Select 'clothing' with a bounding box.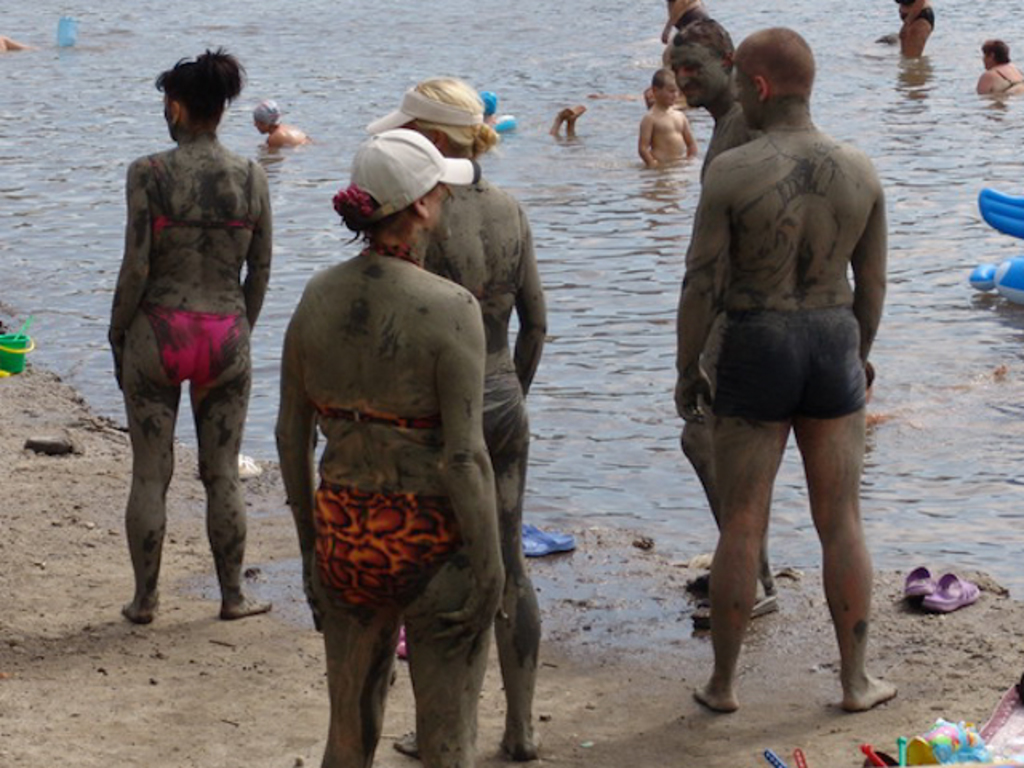
(x1=443, y1=251, x2=523, y2=304).
